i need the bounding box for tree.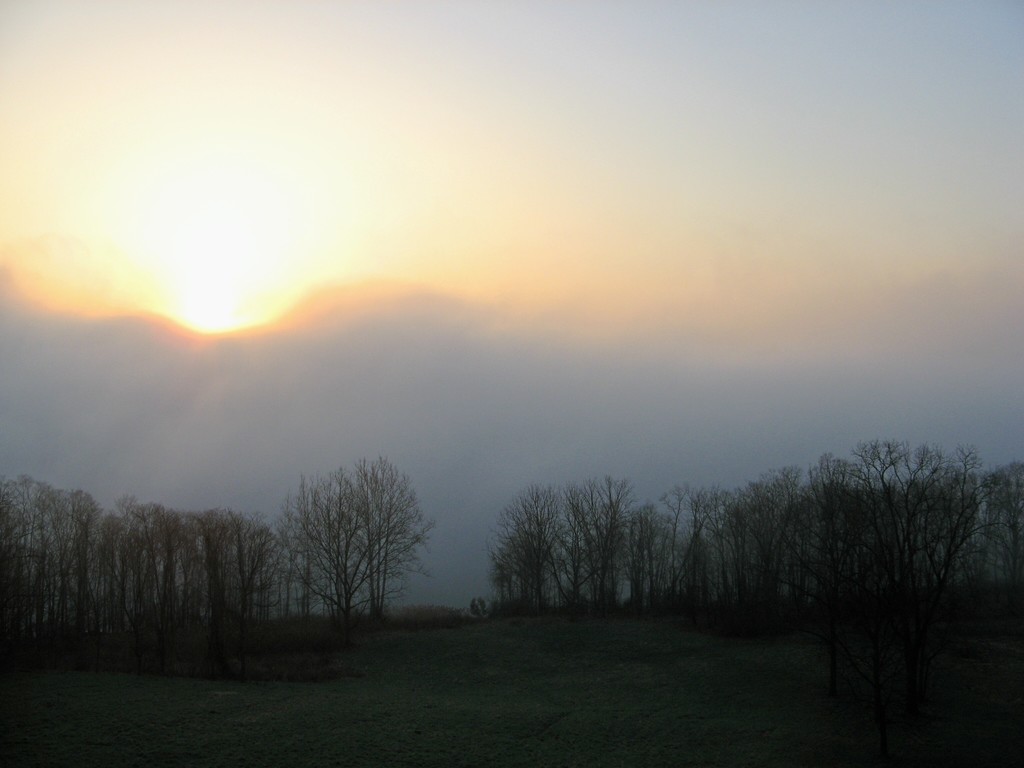
Here it is: box(201, 506, 236, 647).
